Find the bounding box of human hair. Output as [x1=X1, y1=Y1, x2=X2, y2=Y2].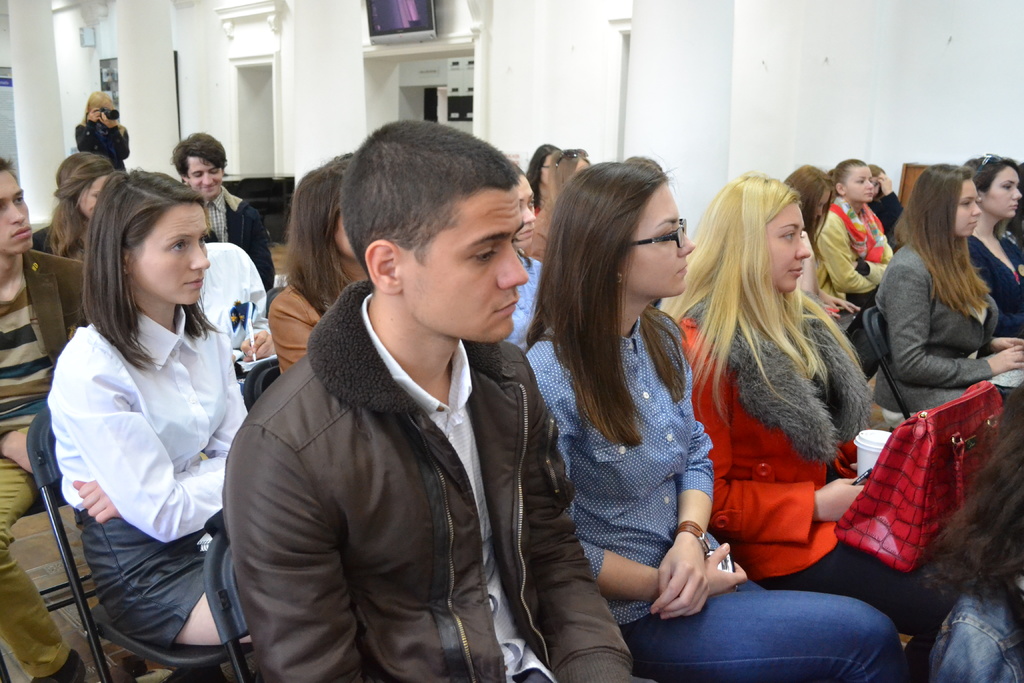
[x1=892, y1=159, x2=990, y2=314].
